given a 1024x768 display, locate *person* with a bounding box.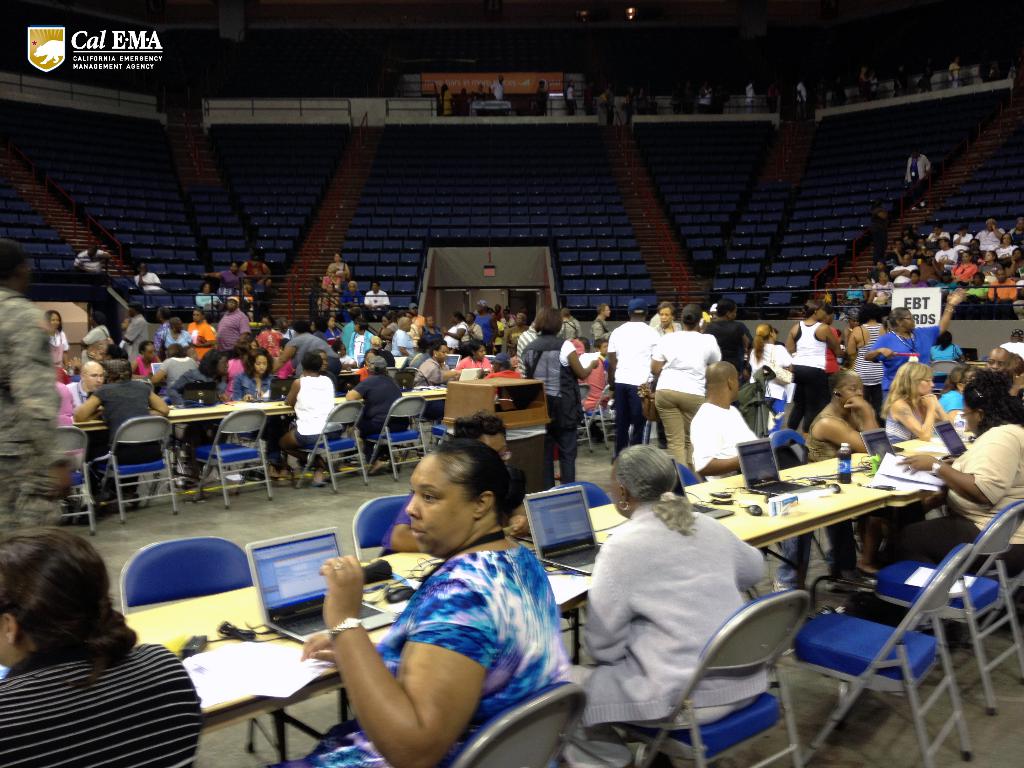
Located: <bbox>440, 77, 451, 111</bbox>.
